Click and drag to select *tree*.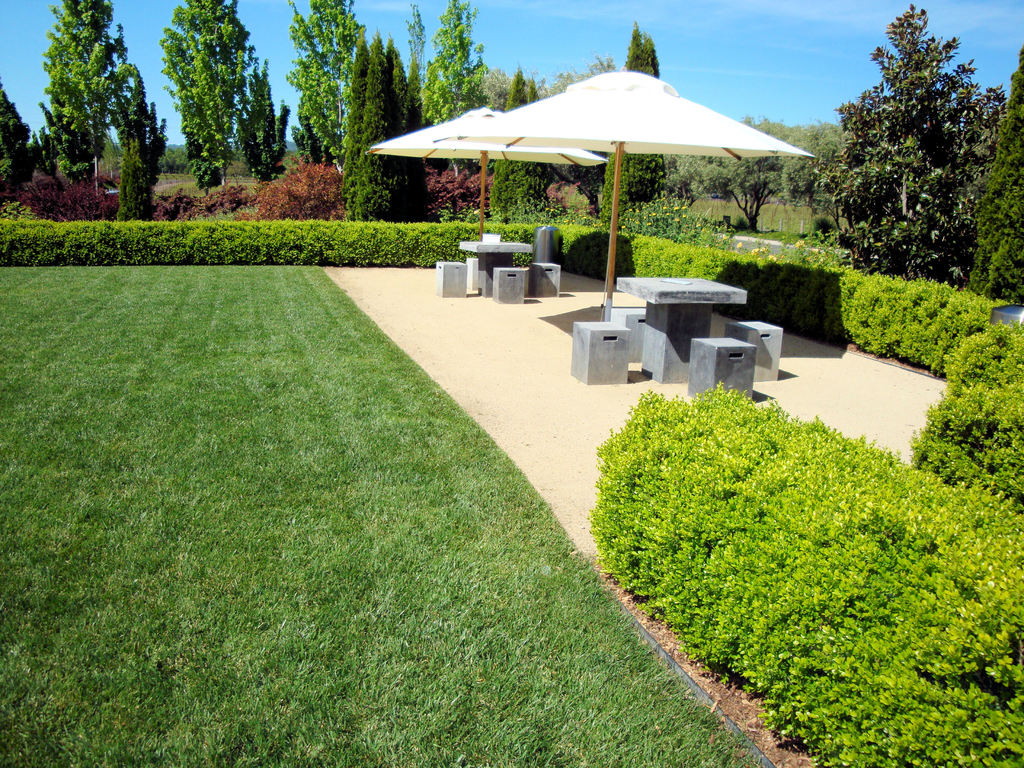
Selection: bbox=[426, 0, 488, 221].
